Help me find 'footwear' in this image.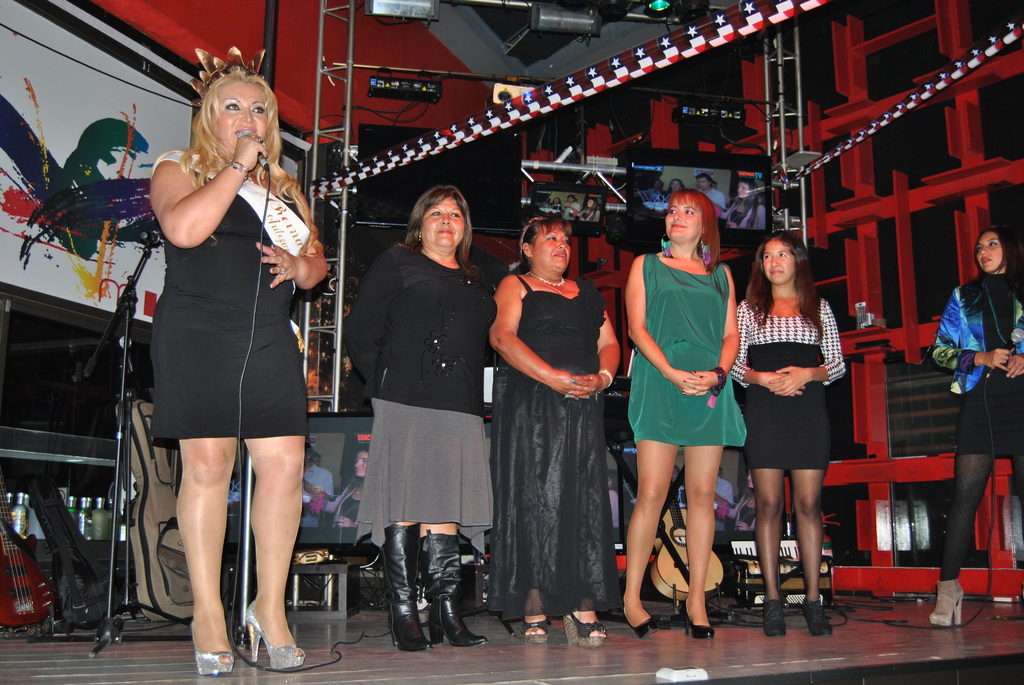
Found it: locate(190, 619, 234, 674).
